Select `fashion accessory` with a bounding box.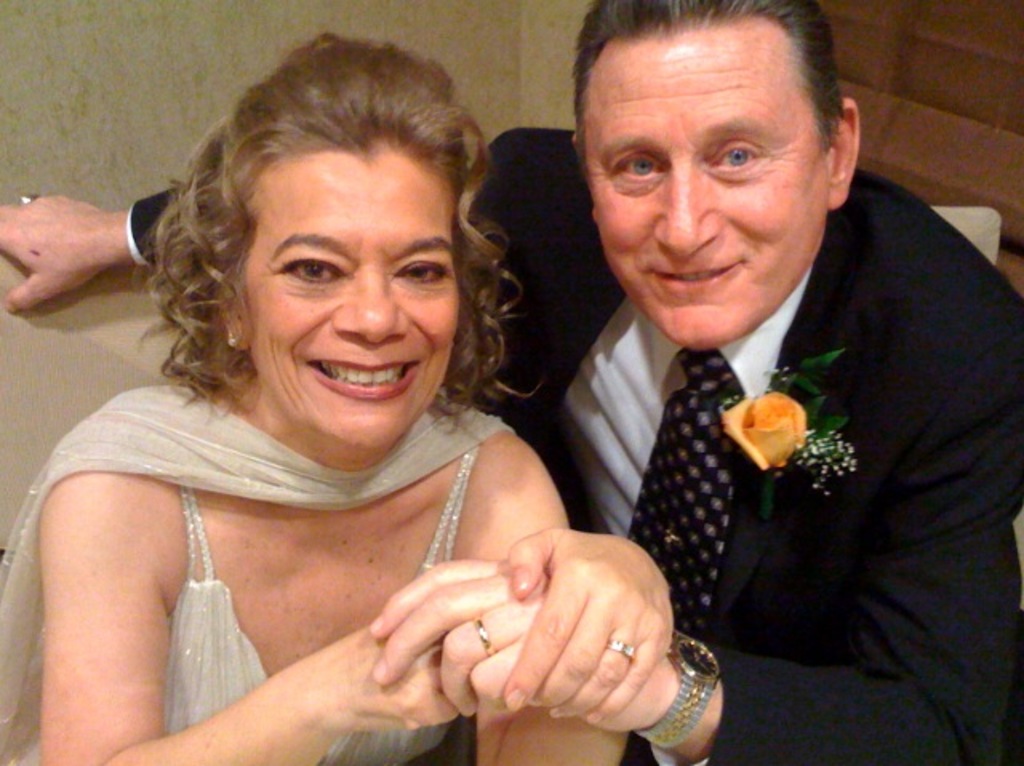
{"x1": 472, "y1": 617, "x2": 491, "y2": 657}.
